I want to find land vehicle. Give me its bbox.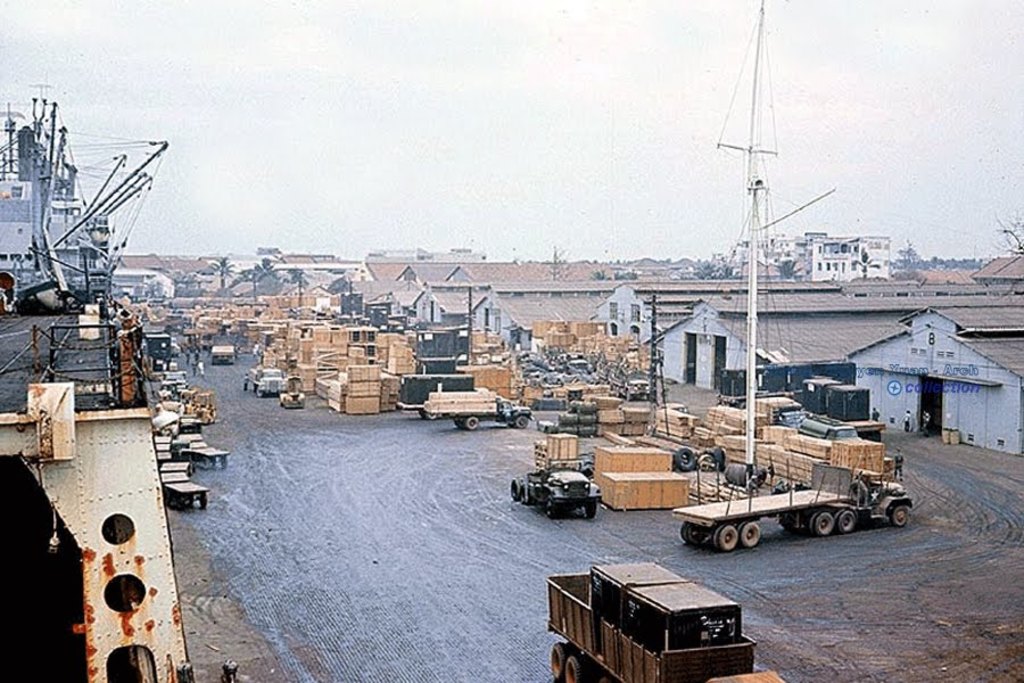
crop(542, 573, 774, 682).
